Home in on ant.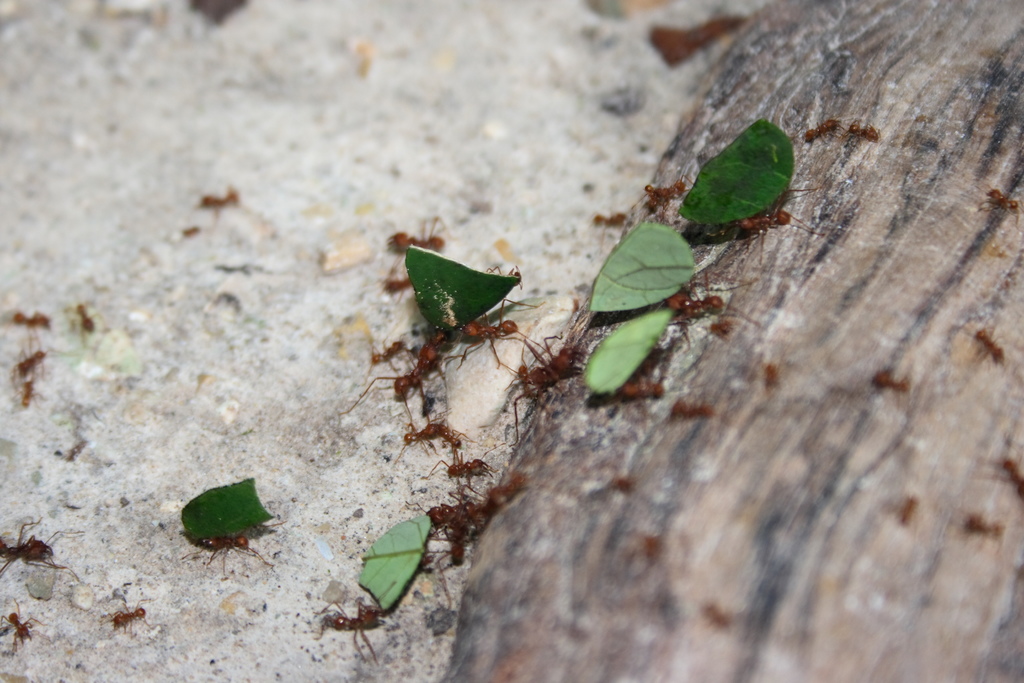
Homed in at [x1=385, y1=219, x2=452, y2=268].
